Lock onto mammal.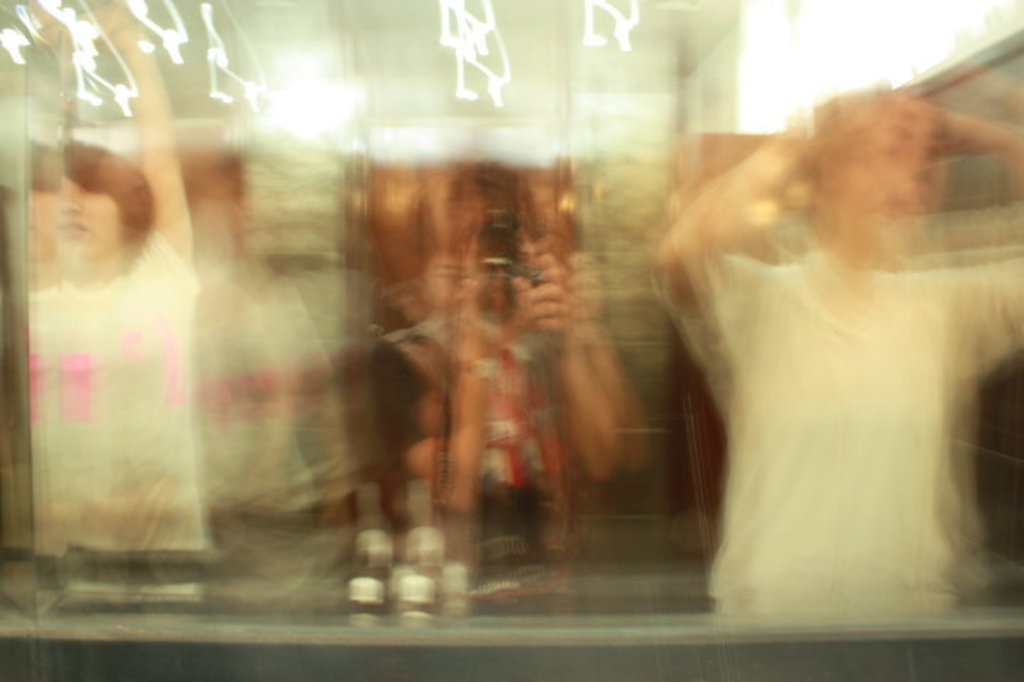
Locked: rect(632, 61, 1014, 656).
